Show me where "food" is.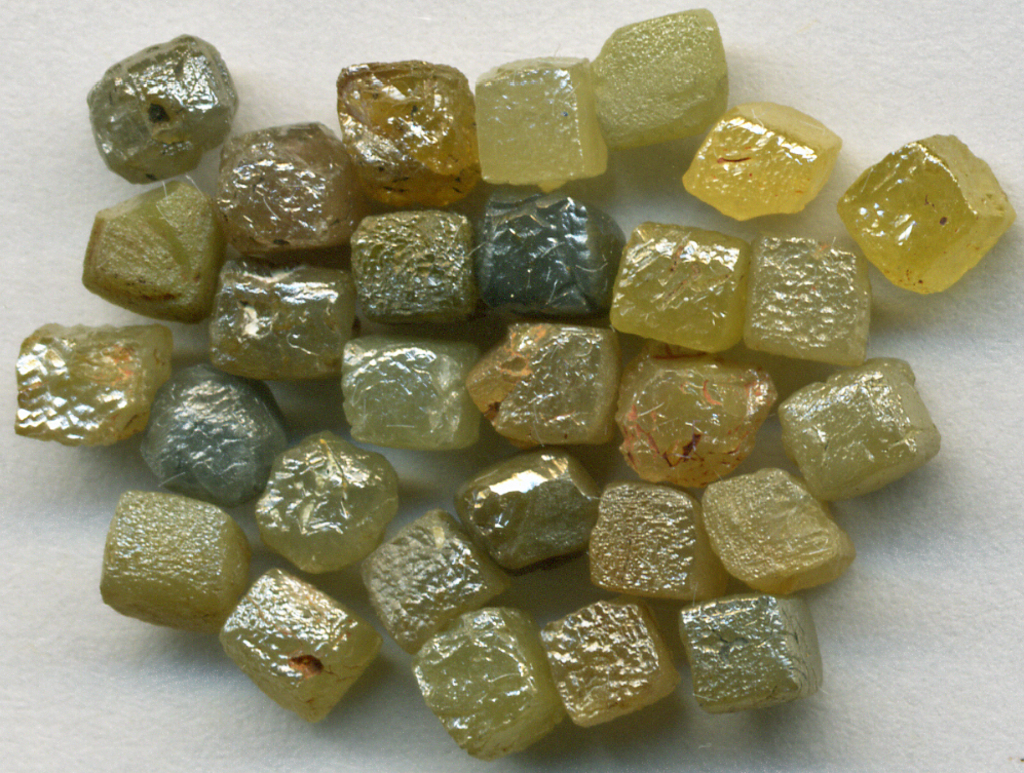
"food" is at x1=411 y1=605 x2=560 y2=756.
